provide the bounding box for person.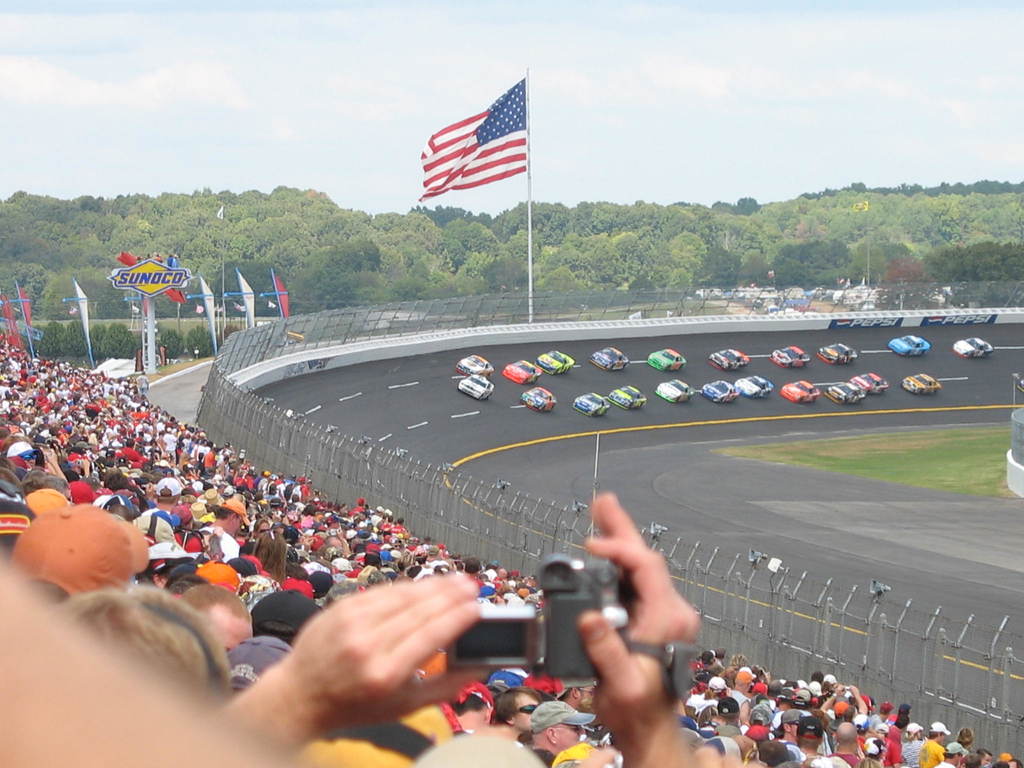
rect(216, 493, 700, 767).
